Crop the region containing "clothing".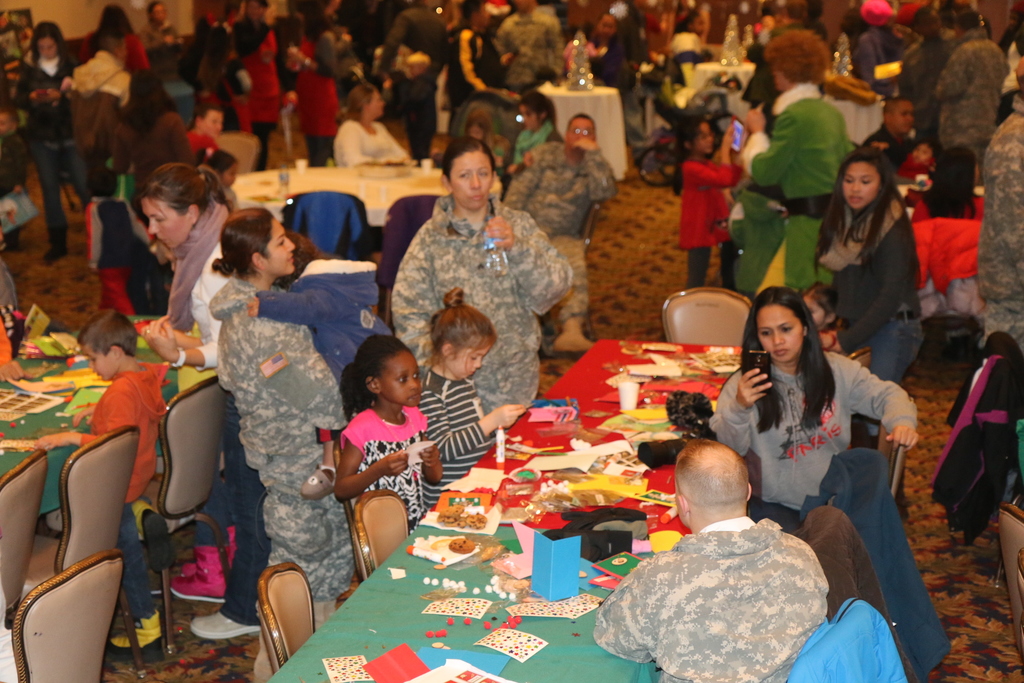
Crop region: Rect(737, 81, 853, 315).
